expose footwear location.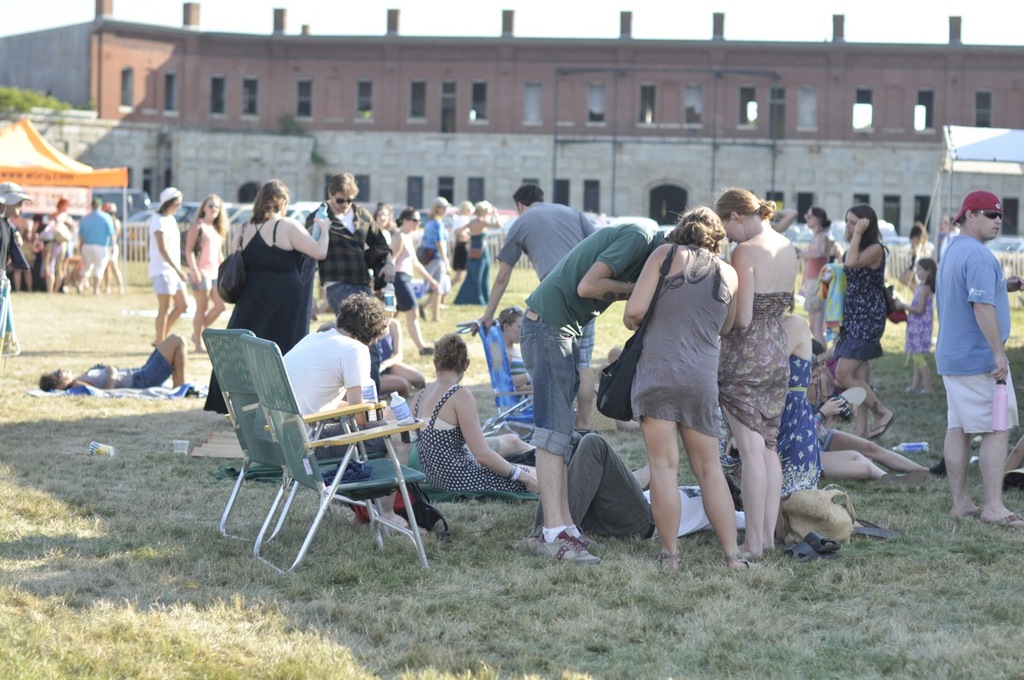
Exposed at region(946, 501, 982, 519).
